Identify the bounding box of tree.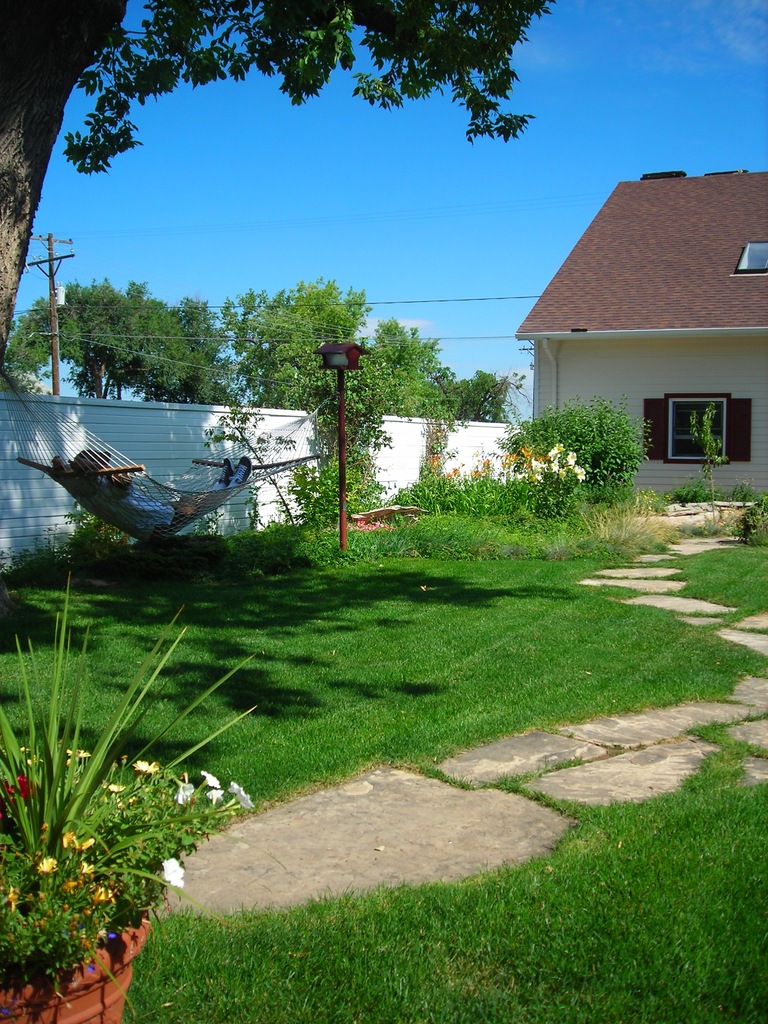
bbox(471, 368, 509, 422).
